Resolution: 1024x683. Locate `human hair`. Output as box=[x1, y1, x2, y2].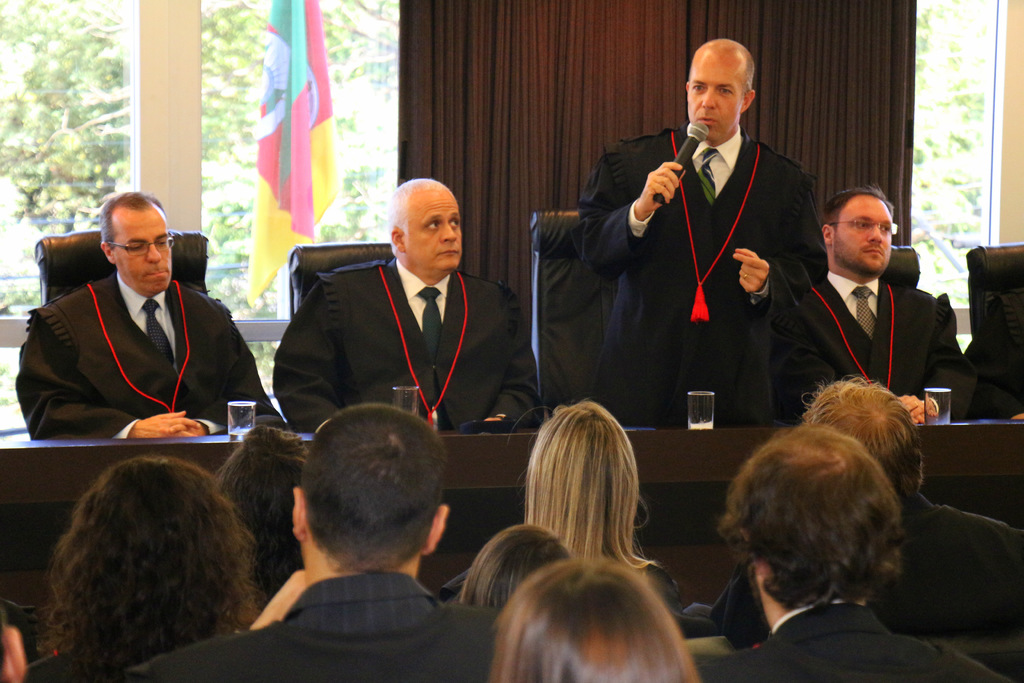
box=[488, 557, 700, 682].
